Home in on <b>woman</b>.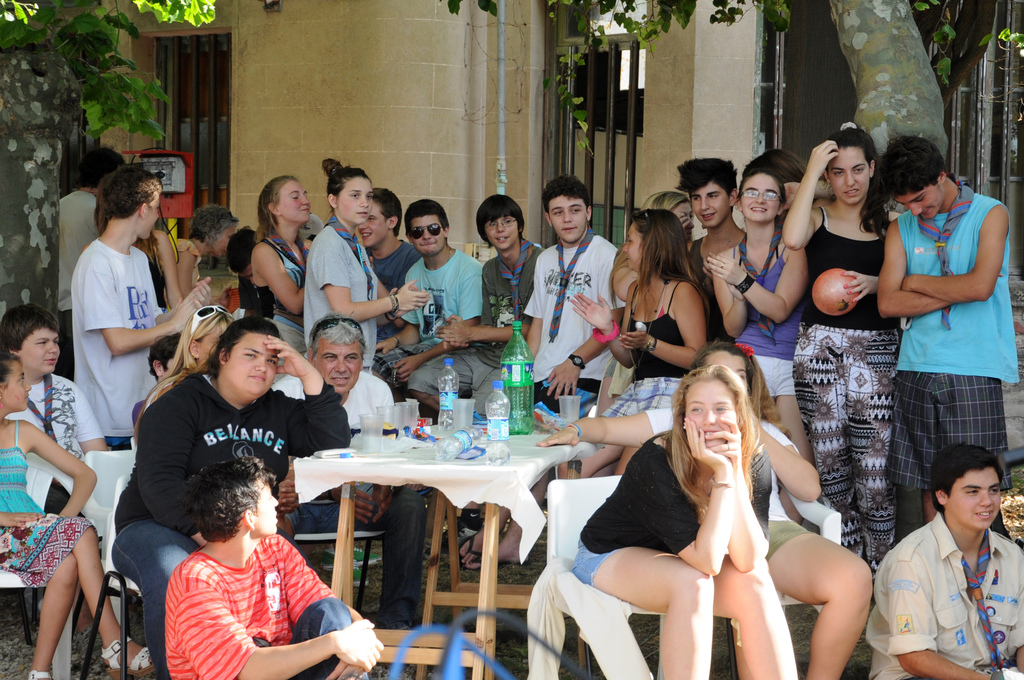
Homed in at box=[605, 186, 695, 405].
